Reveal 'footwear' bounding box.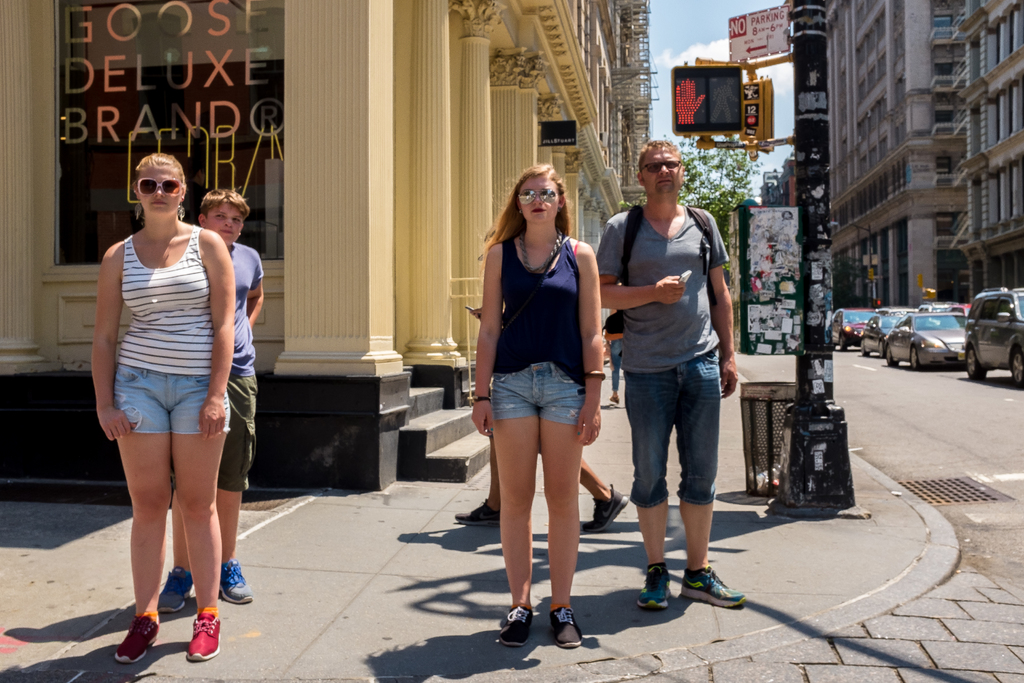
Revealed: x1=636 y1=574 x2=674 y2=612.
